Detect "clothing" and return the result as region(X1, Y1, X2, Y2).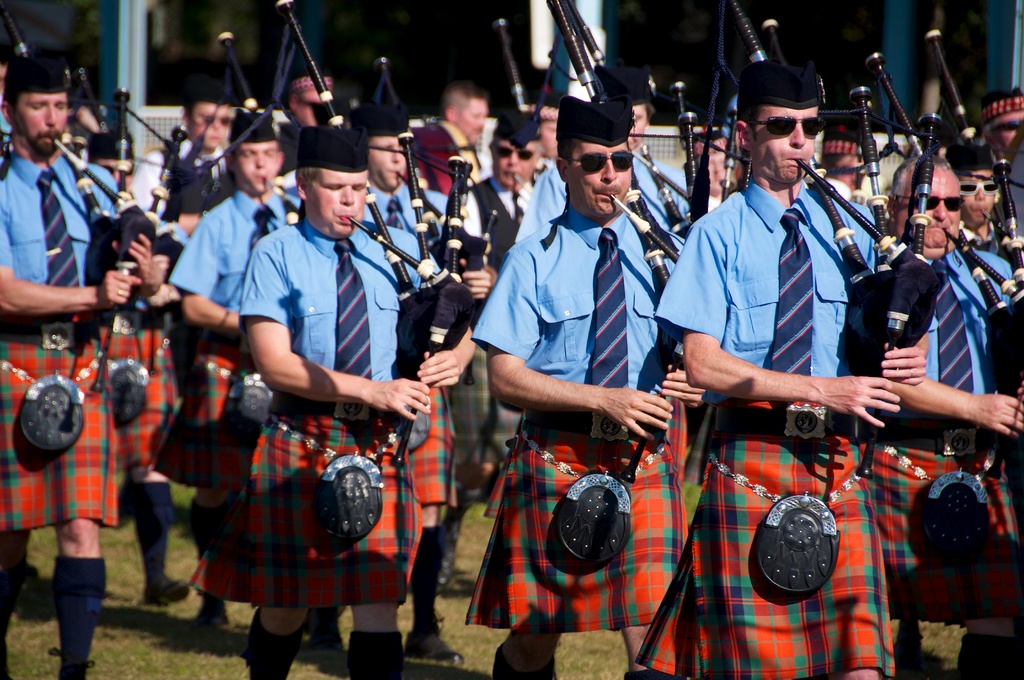
region(200, 205, 411, 626).
